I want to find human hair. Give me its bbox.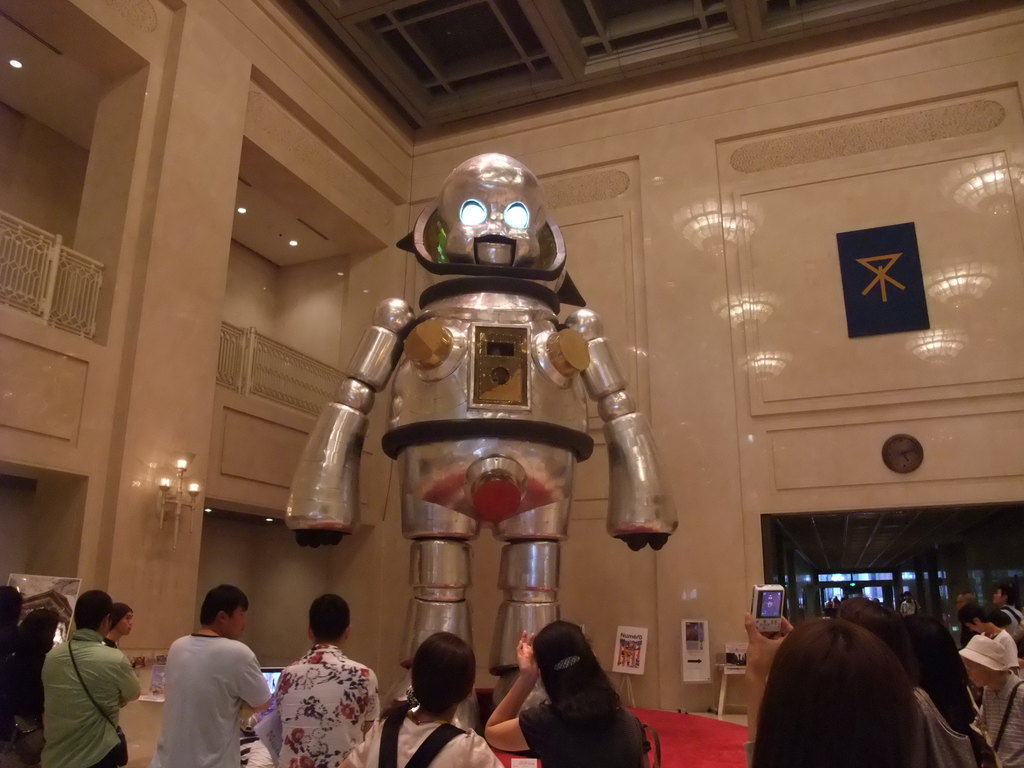
(x1=745, y1=623, x2=968, y2=767).
